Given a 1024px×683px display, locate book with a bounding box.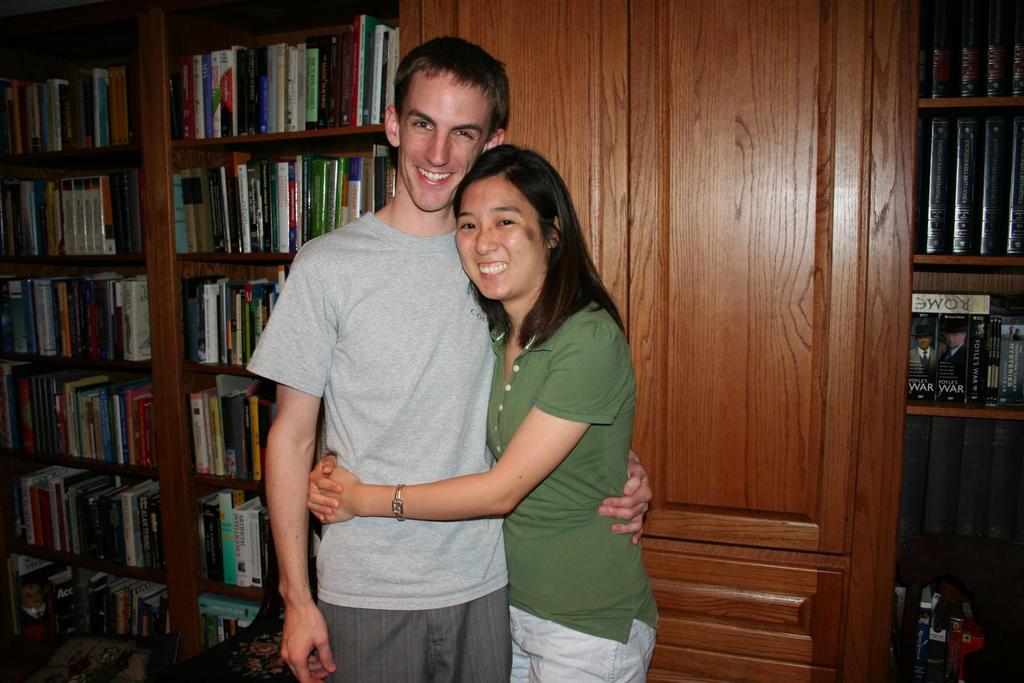
Located: [left=913, top=286, right=986, bottom=408].
